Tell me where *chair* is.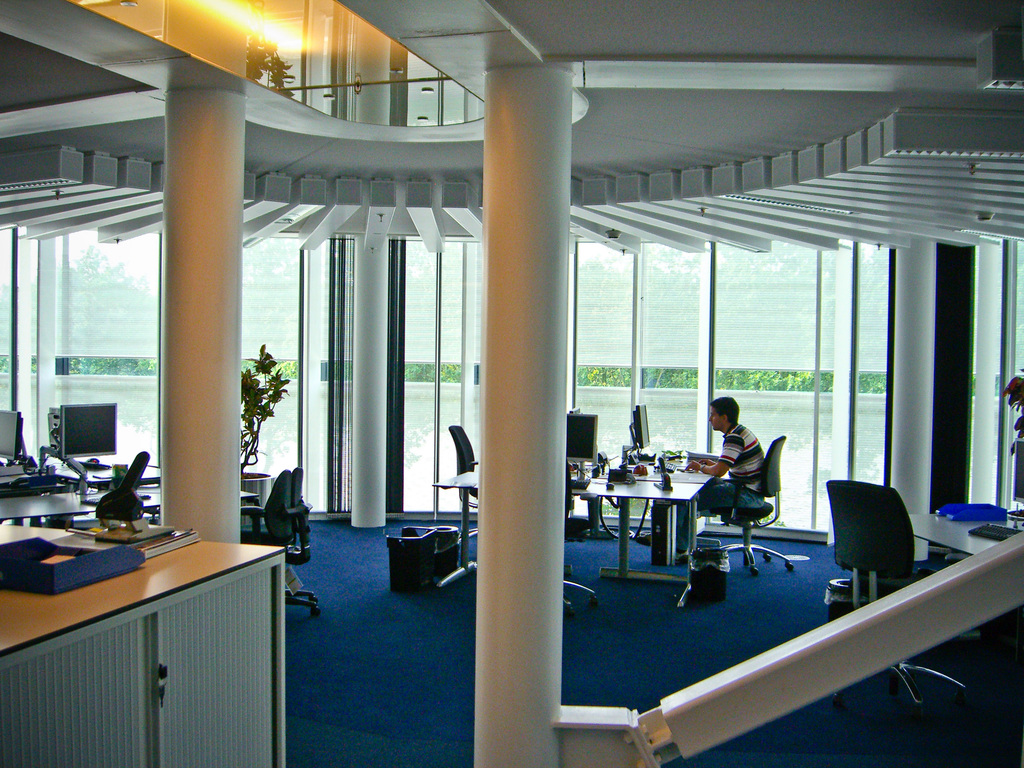
*chair* is at {"x1": 689, "y1": 434, "x2": 796, "y2": 574}.
